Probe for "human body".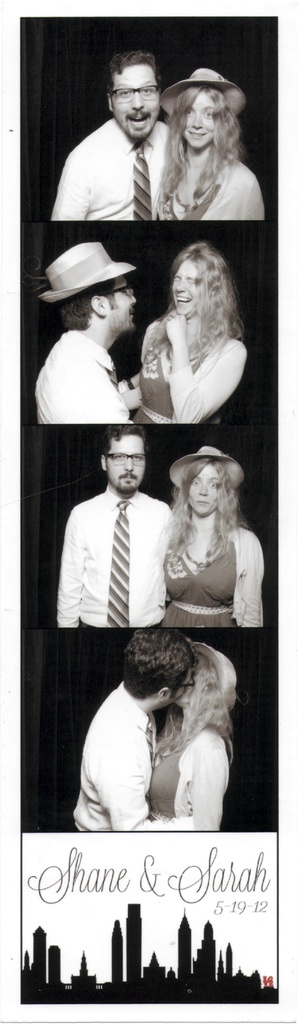
Probe result: [x1=111, y1=233, x2=257, y2=419].
